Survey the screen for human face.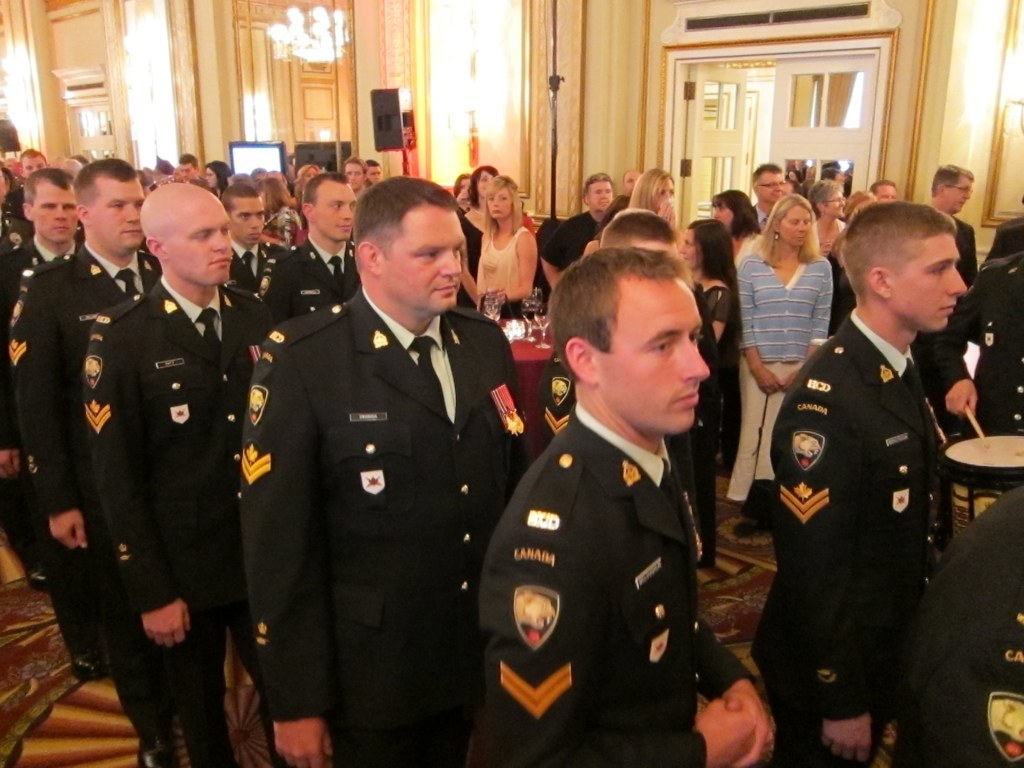
Survey found: detection(313, 178, 356, 241).
